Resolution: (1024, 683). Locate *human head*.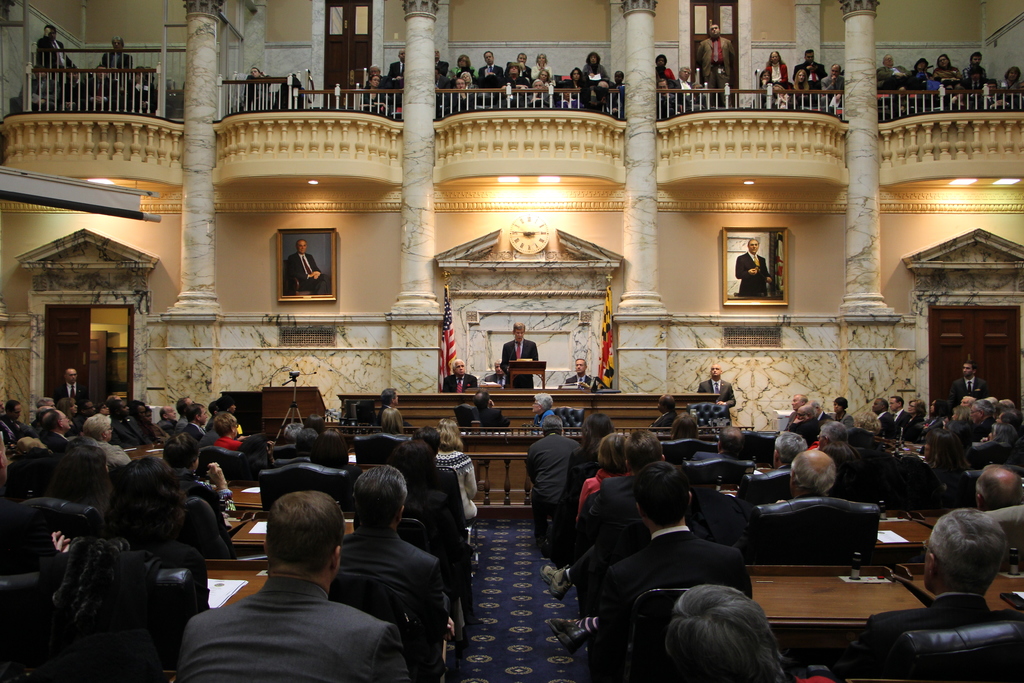
pyautogui.locateOnScreen(134, 67, 147, 83).
